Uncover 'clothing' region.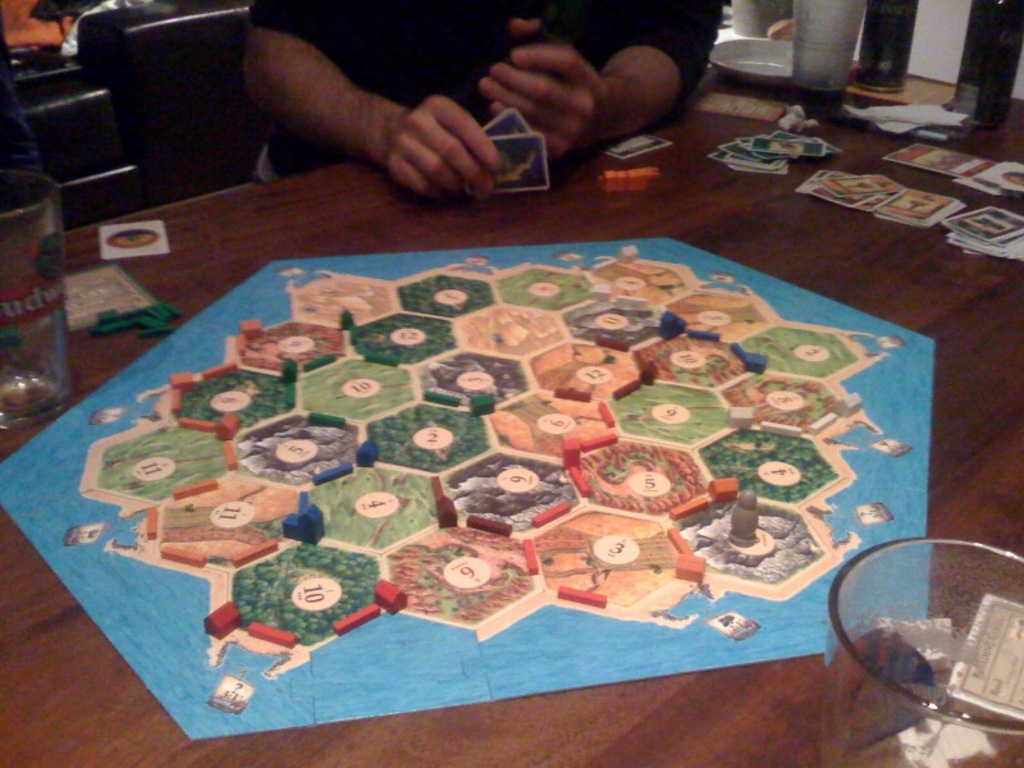
Uncovered: 247, 0, 733, 183.
